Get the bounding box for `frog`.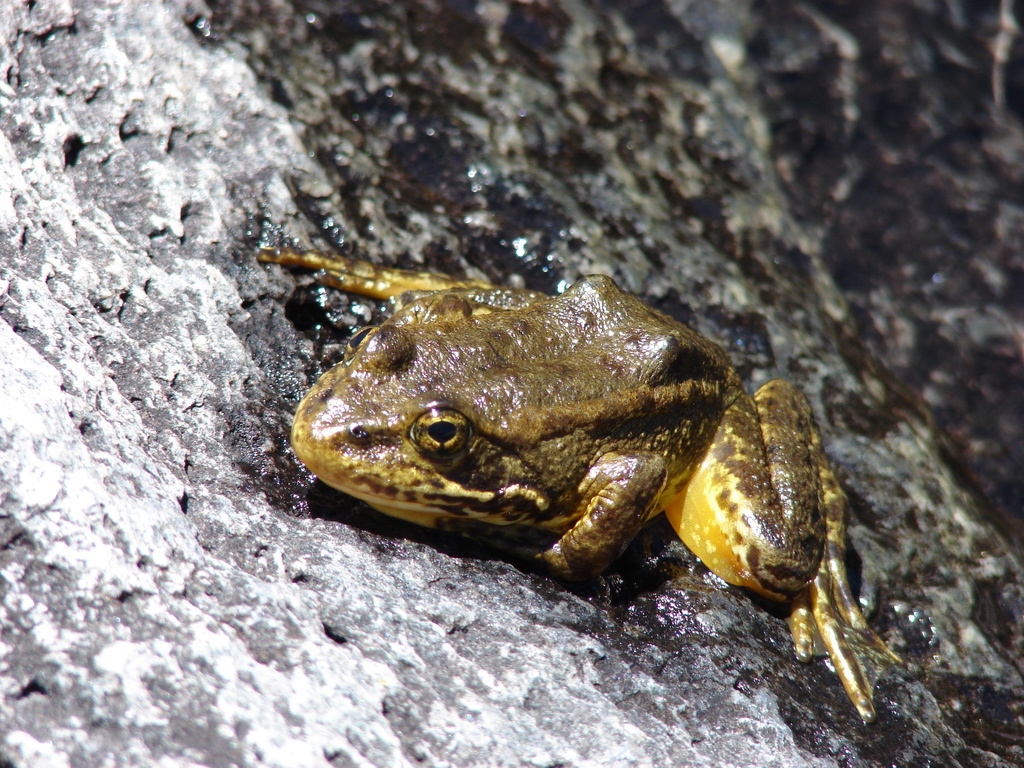
<region>255, 252, 900, 726</region>.
